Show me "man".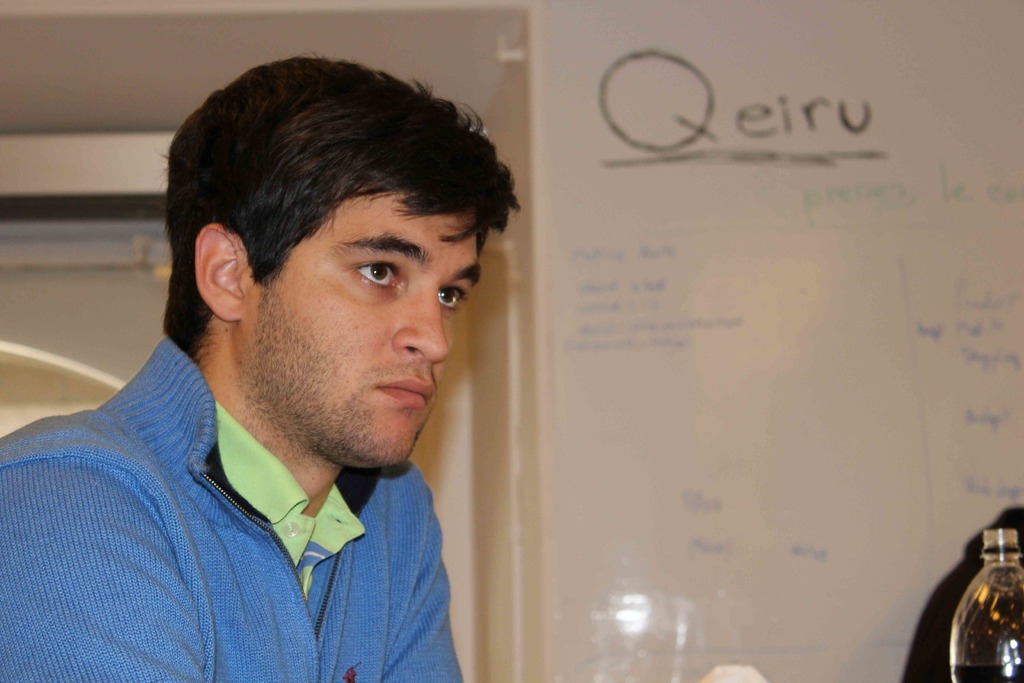
"man" is here: 3,48,478,682.
